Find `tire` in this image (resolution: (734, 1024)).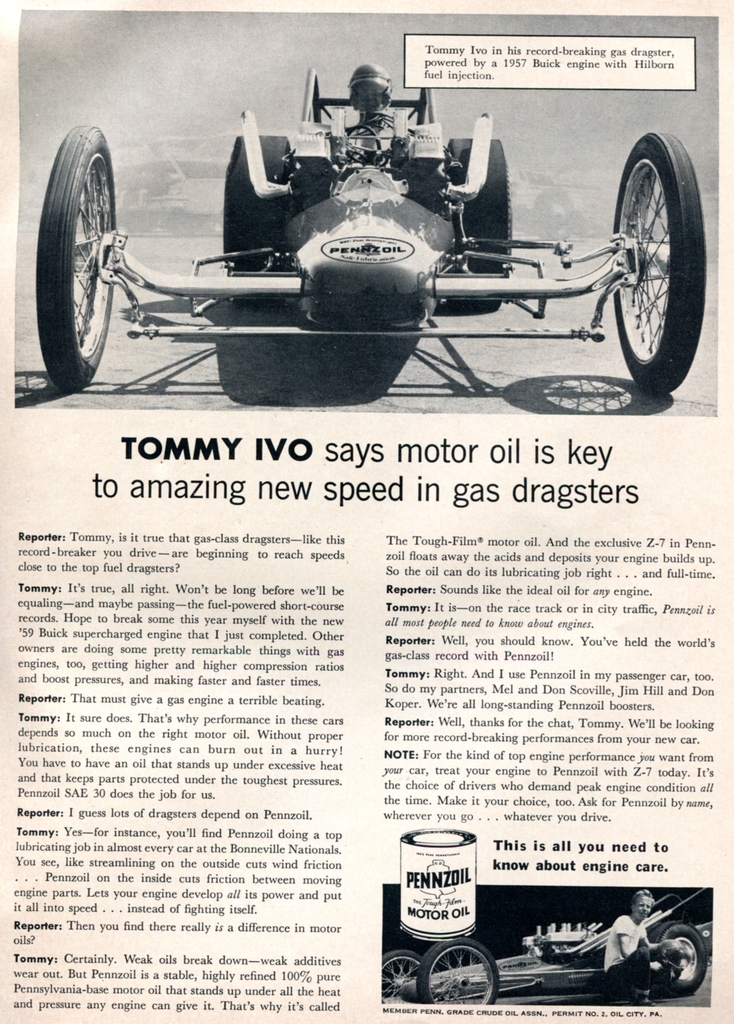
420 934 503 1005.
